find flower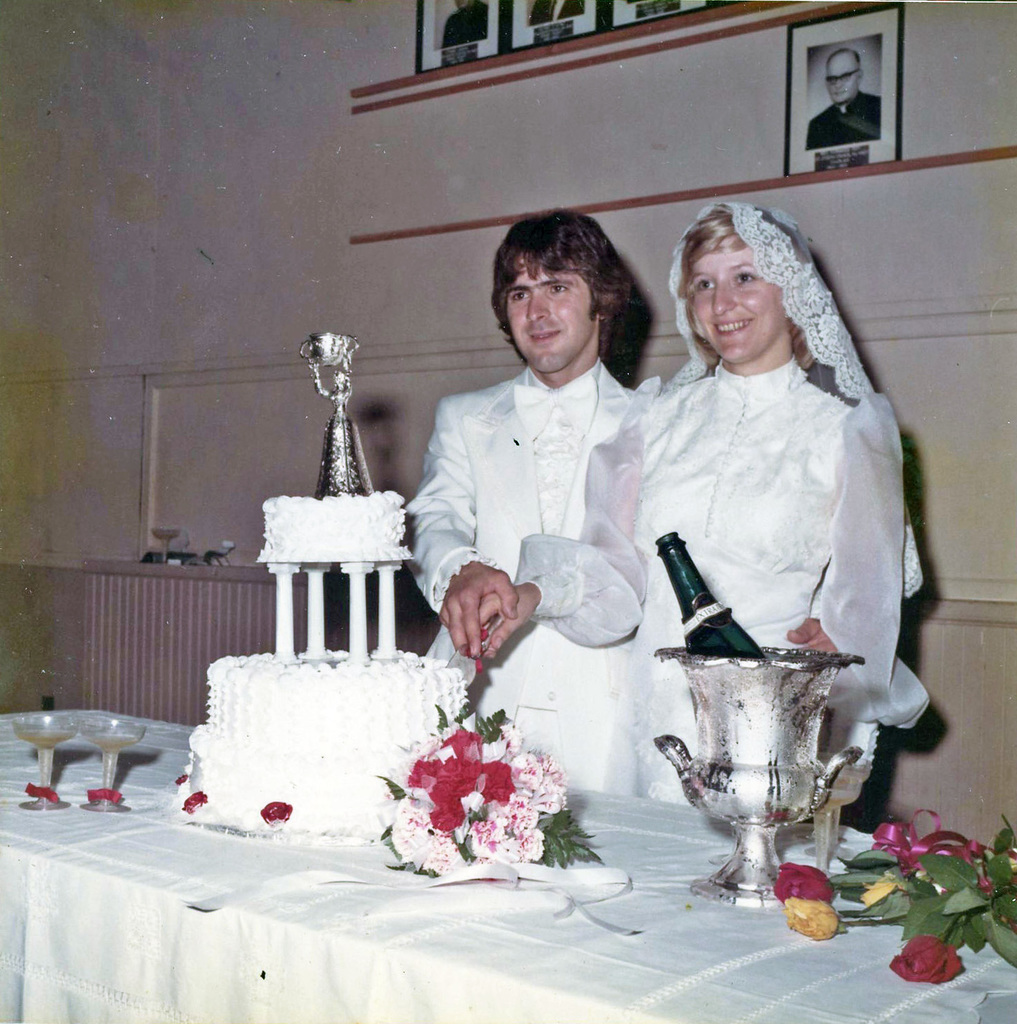
{"x1": 895, "y1": 934, "x2": 963, "y2": 982}
